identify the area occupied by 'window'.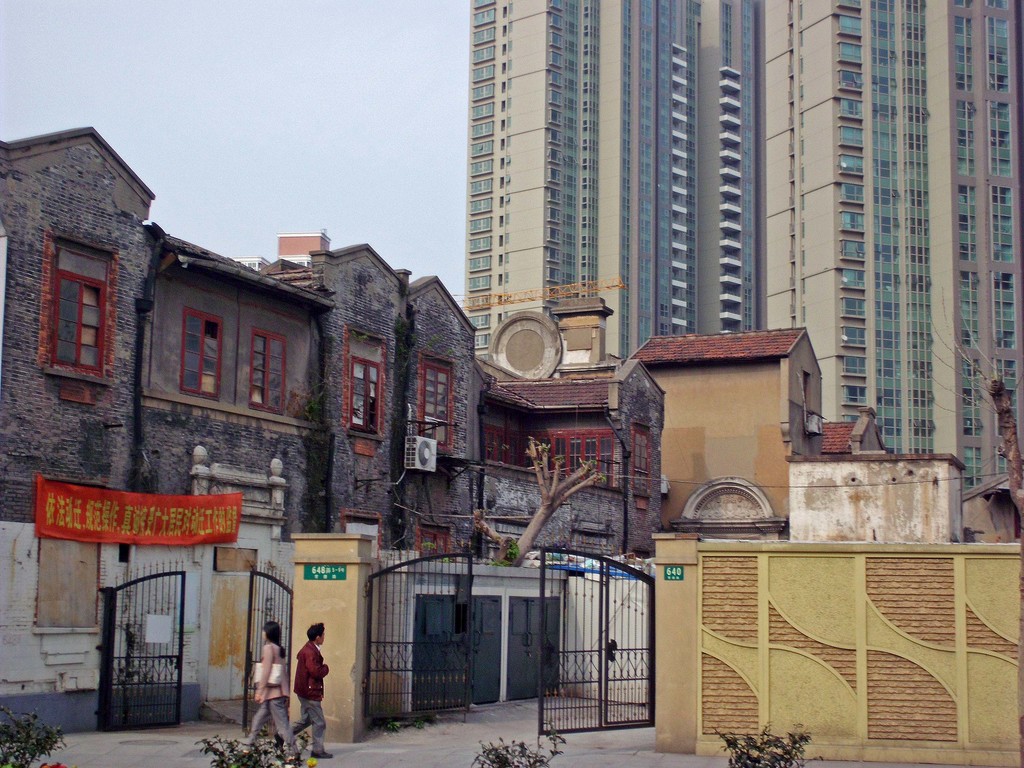
Area: (left=424, top=600, right=442, bottom=635).
